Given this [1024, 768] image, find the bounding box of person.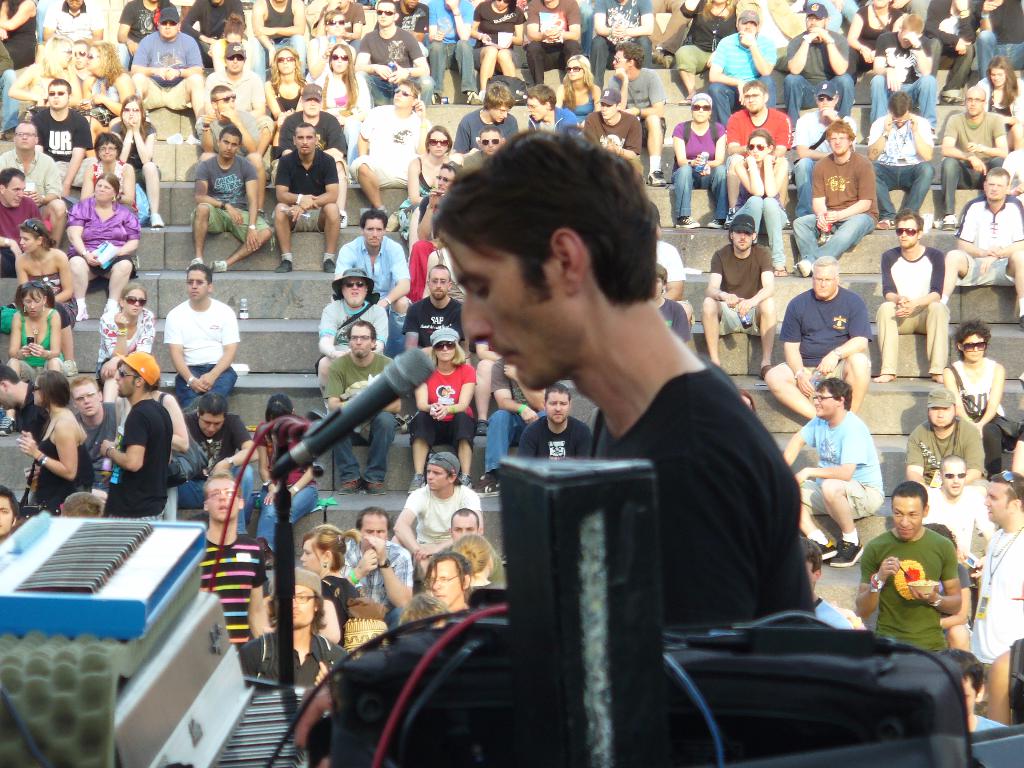
{"left": 179, "top": 135, "right": 259, "bottom": 268}.
